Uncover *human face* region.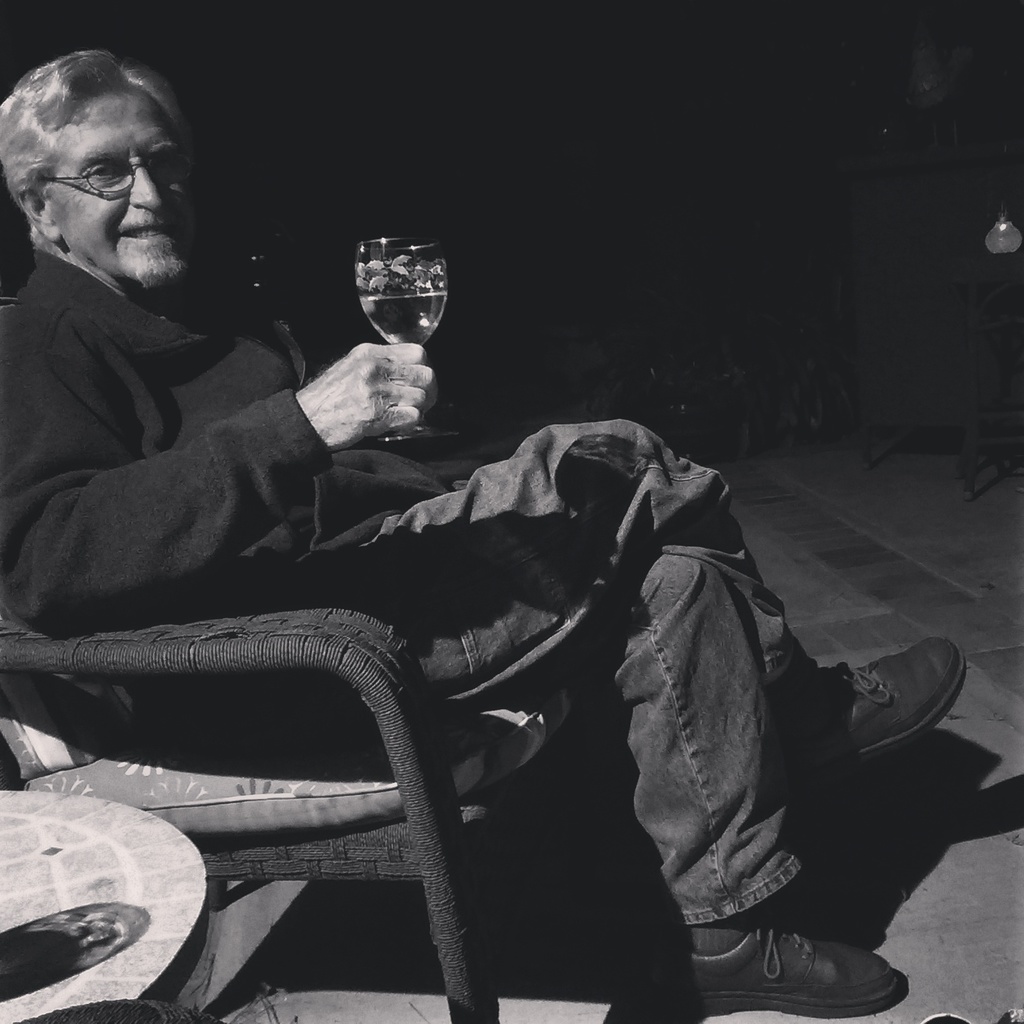
Uncovered: detection(47, 79, 194, 284).
